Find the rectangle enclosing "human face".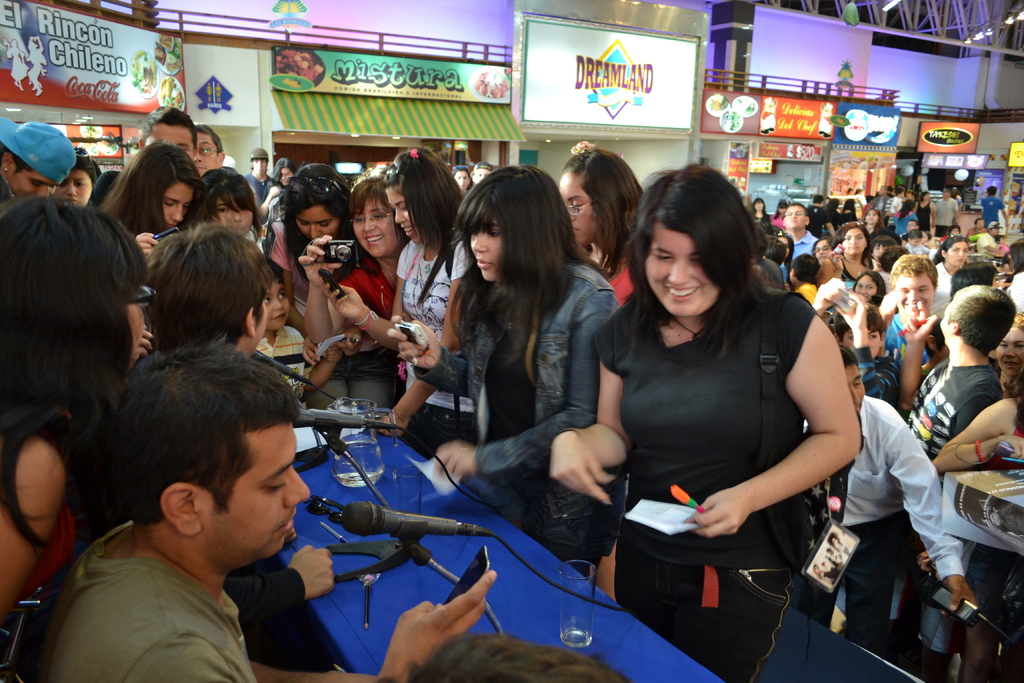
(x1=351, y1=202, x2=400, y2=256).
